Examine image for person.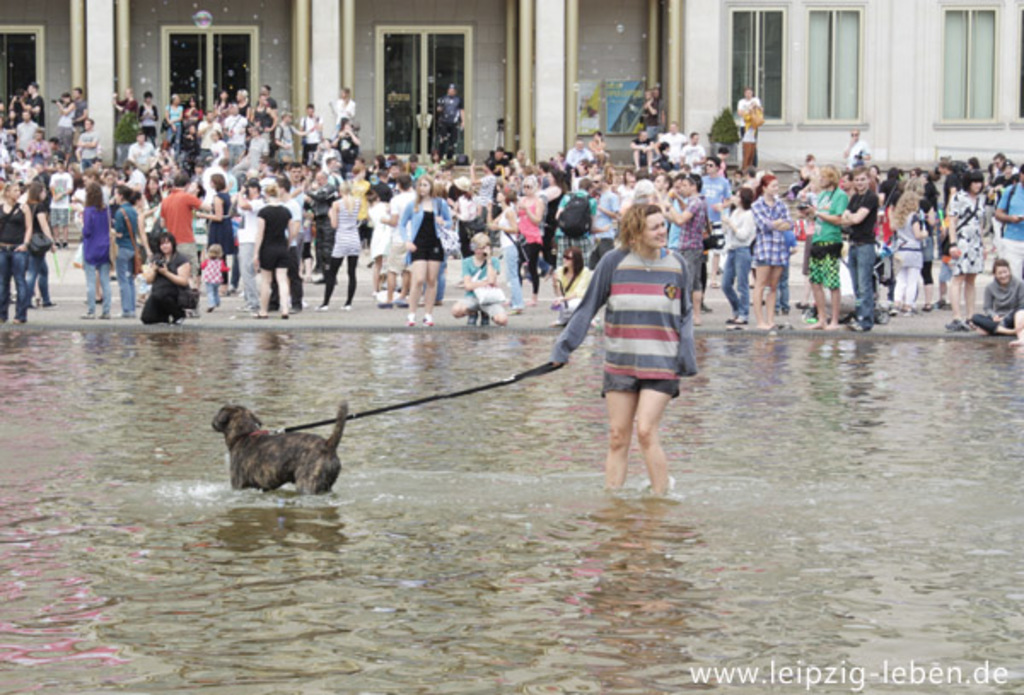
Examination result: (903,166,932,213).
